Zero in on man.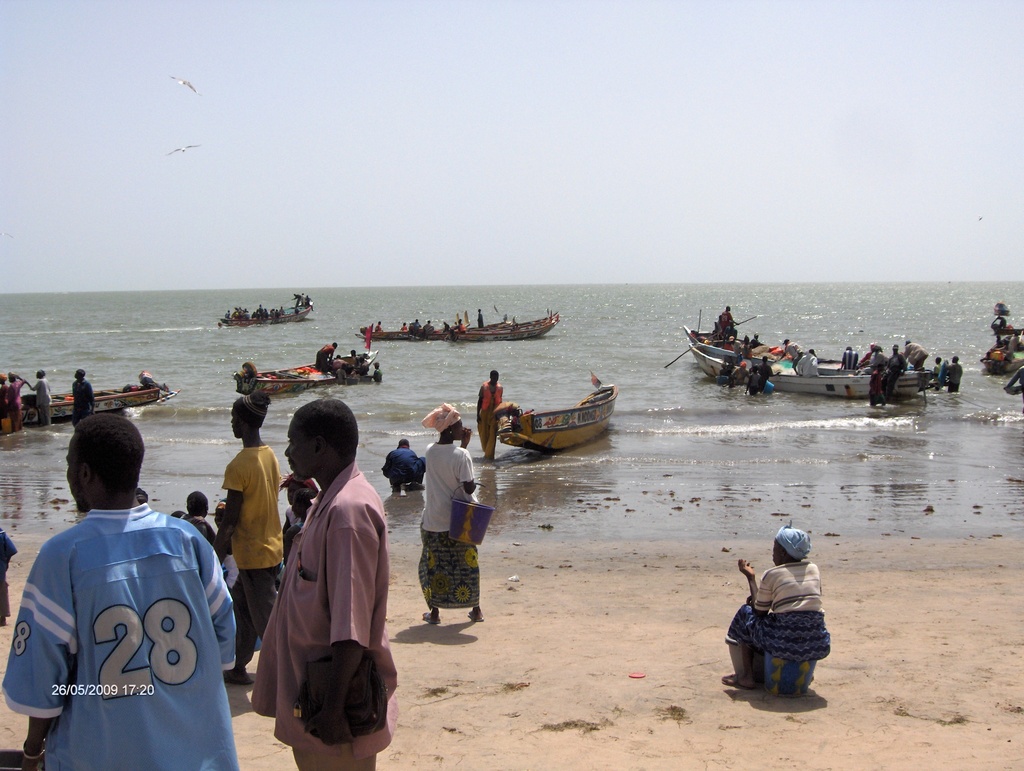
Zeroed in: 475 368 504 460.
